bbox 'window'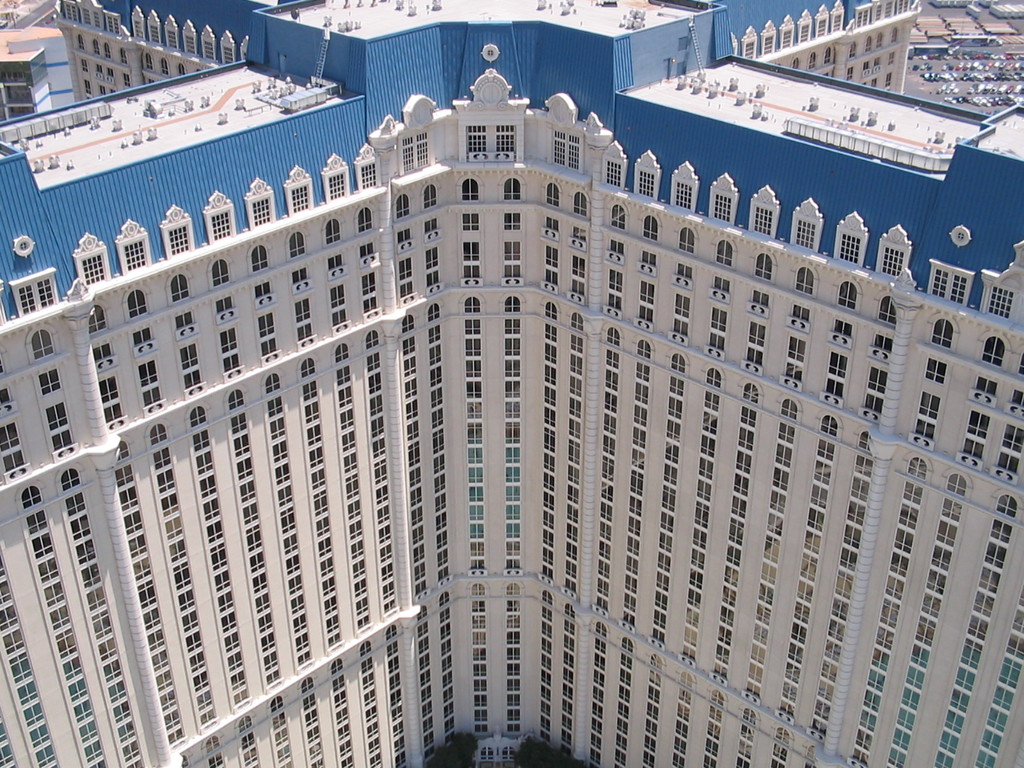
left=871, top=246, right=911, bottom=276
